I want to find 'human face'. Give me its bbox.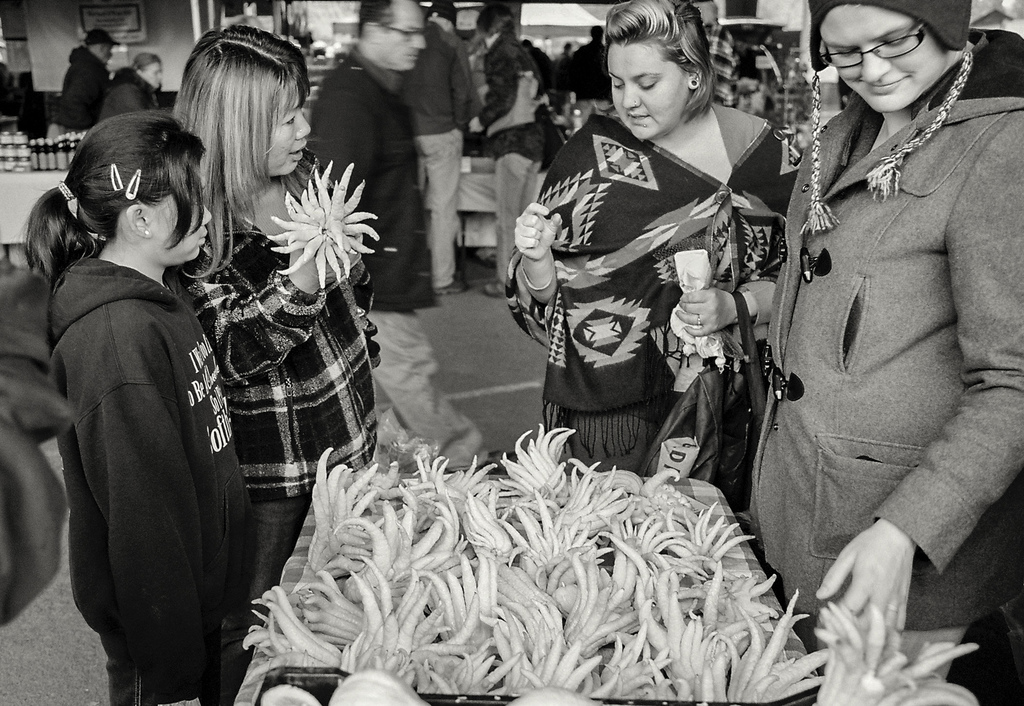
left=150, top=158, right=215, bottom=259.
